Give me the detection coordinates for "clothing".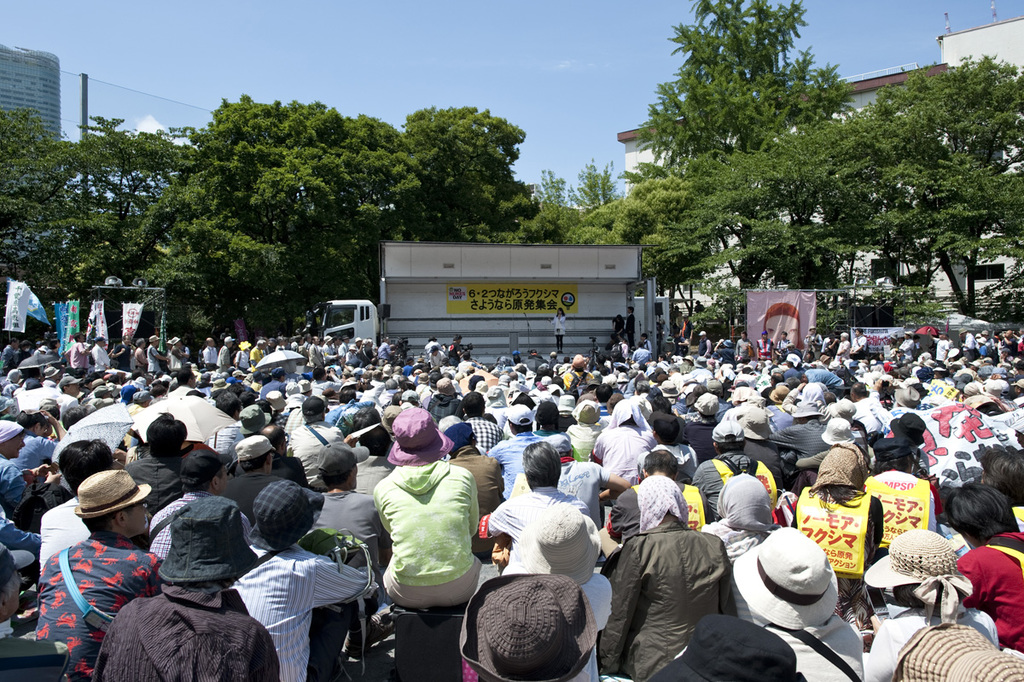
bbox=(87, 579, 282, 681).
